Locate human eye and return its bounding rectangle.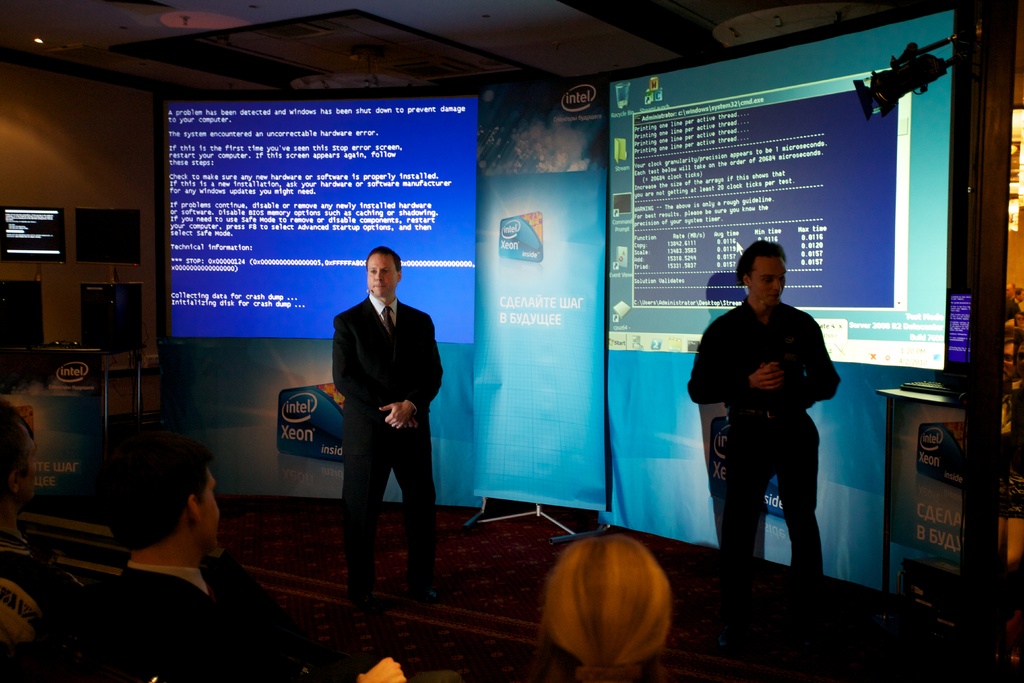
detection(384, 270, 392, 276).
